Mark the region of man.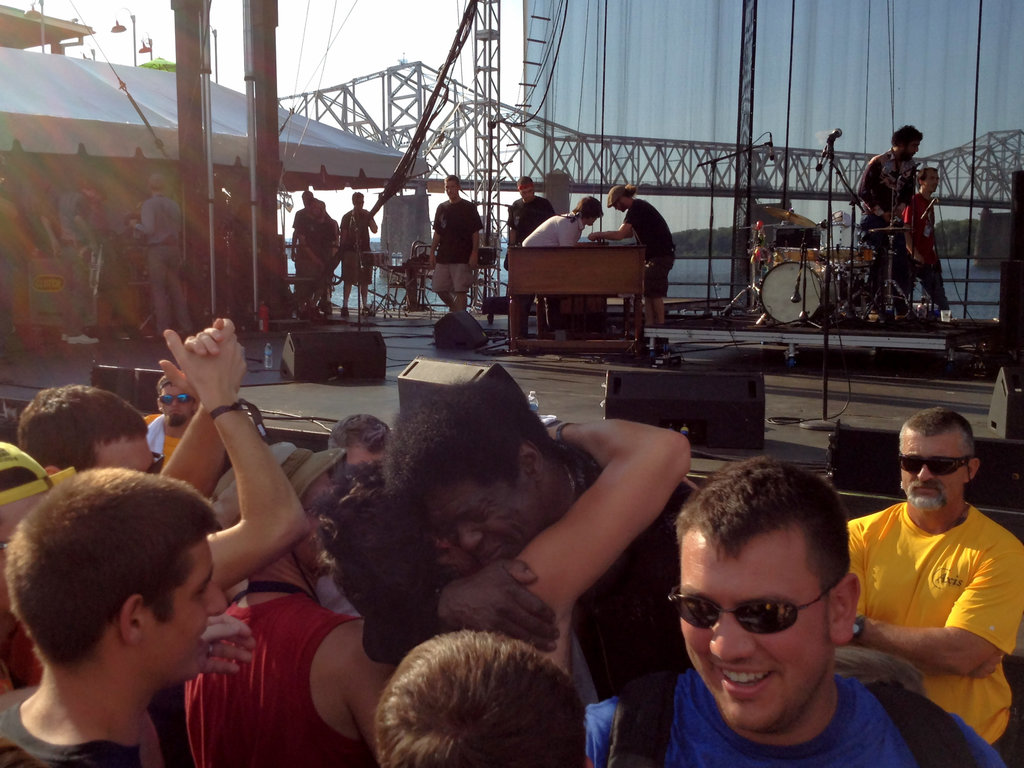
Region: BBox(11, 316, 304, 598).
